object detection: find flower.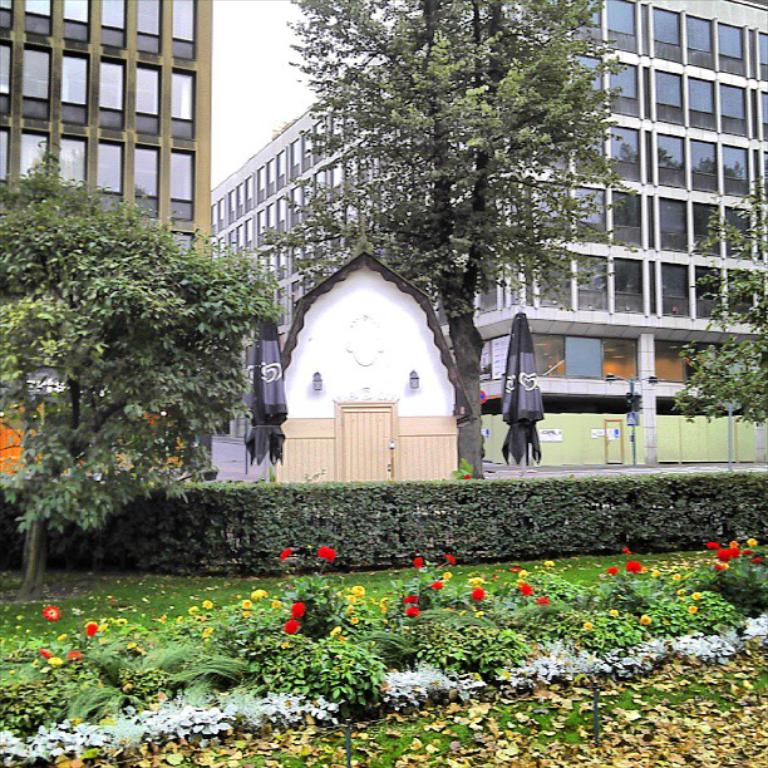
(689,591,703,602).
